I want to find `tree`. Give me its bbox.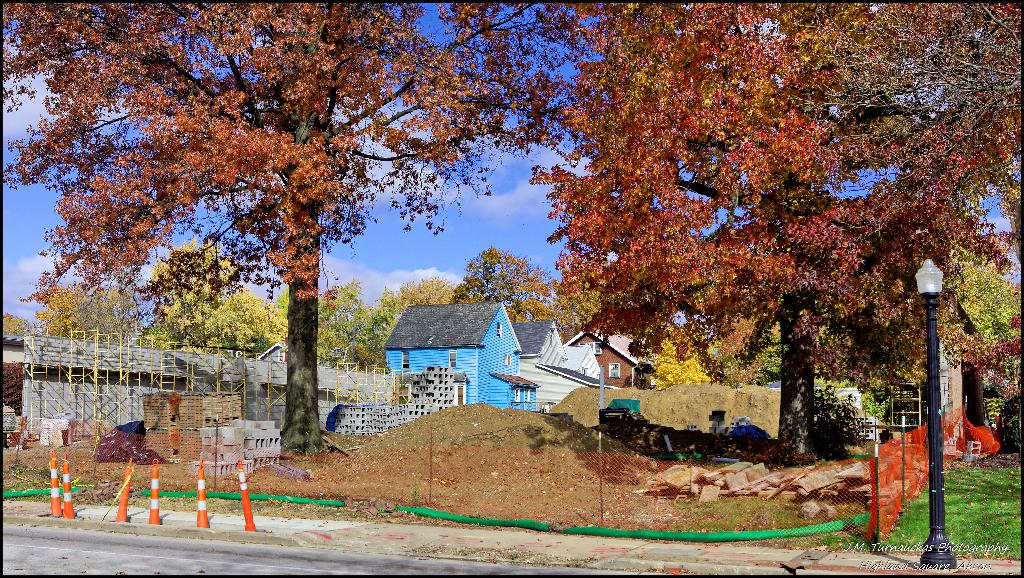
x1=527 y1=0 x2=1023 y2=469.
